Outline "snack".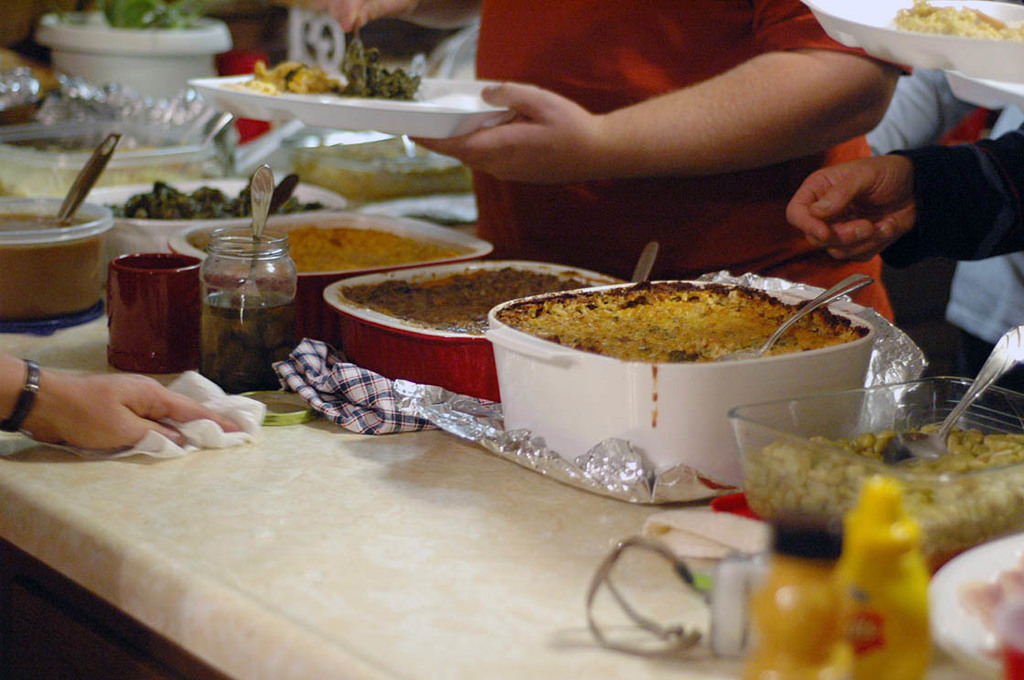
Outline: (x1=190, y1=225, x2=455, y2=269).
